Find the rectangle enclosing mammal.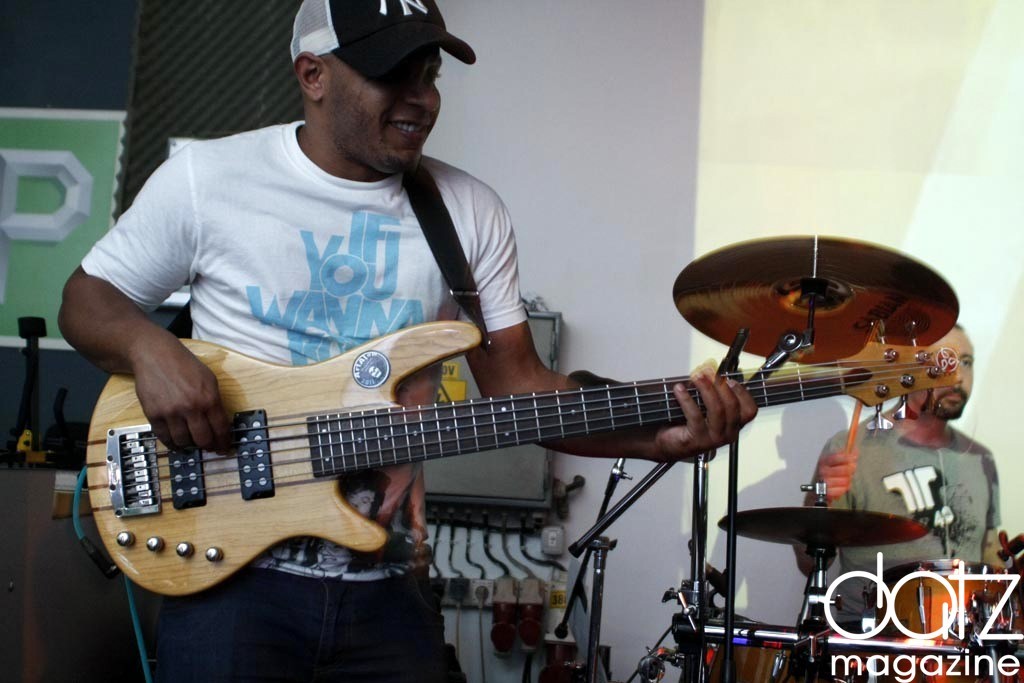
bbox(53, 0, 762, 681).
